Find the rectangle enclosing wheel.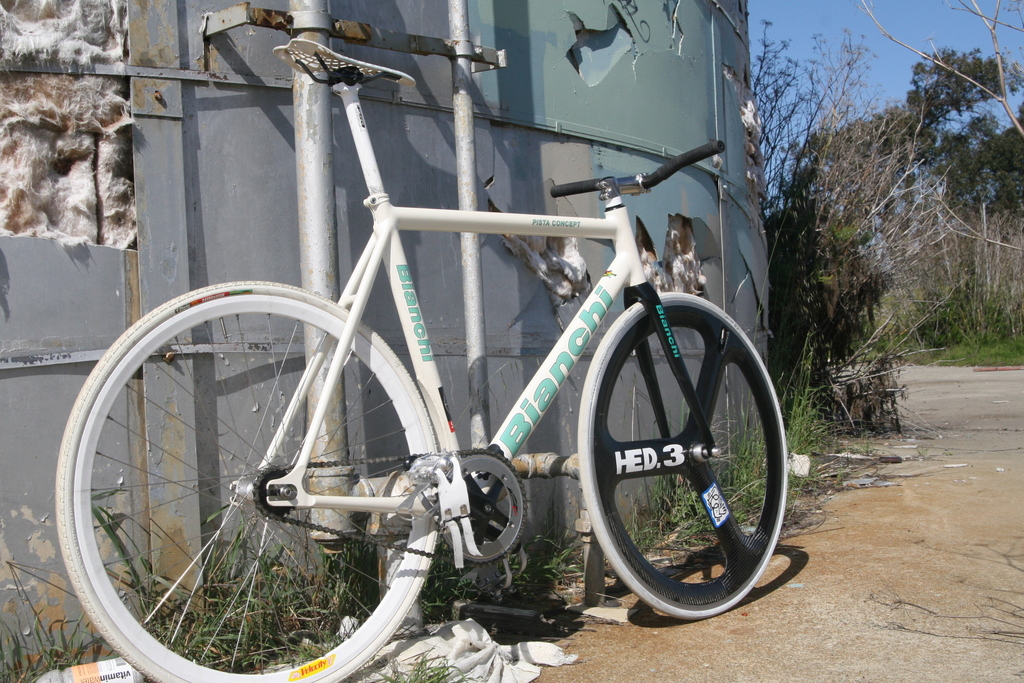
bbox=[48, 274, 443, 682].
